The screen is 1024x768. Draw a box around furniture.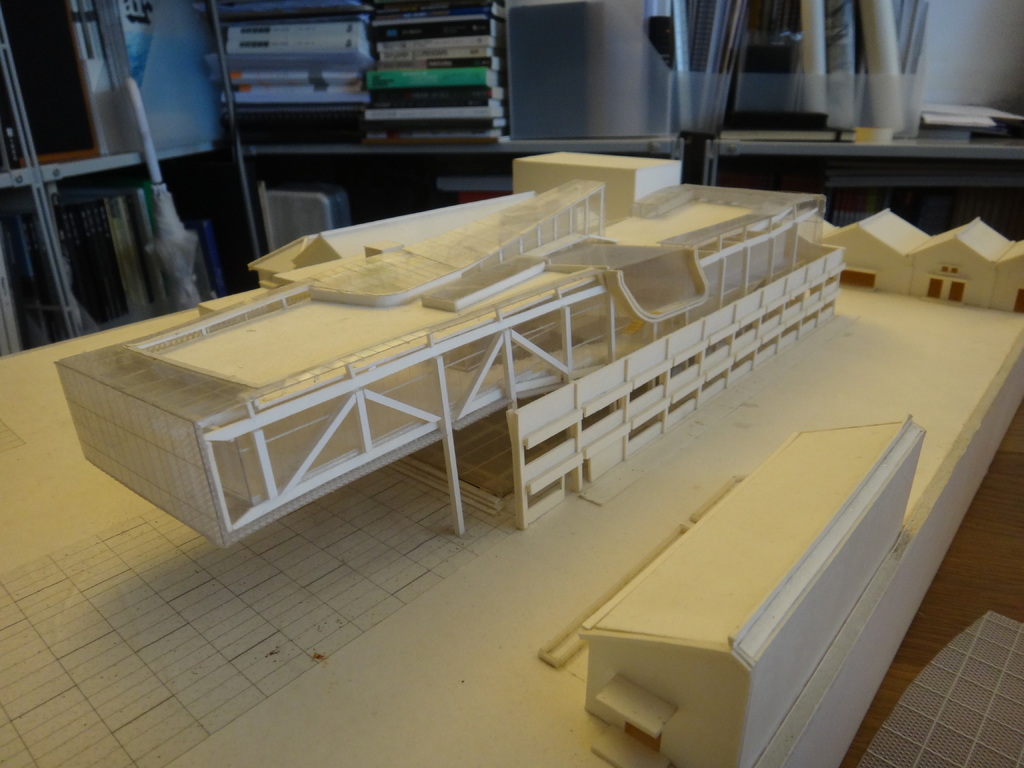
<region>0, 277, 1023, 767</region>.
